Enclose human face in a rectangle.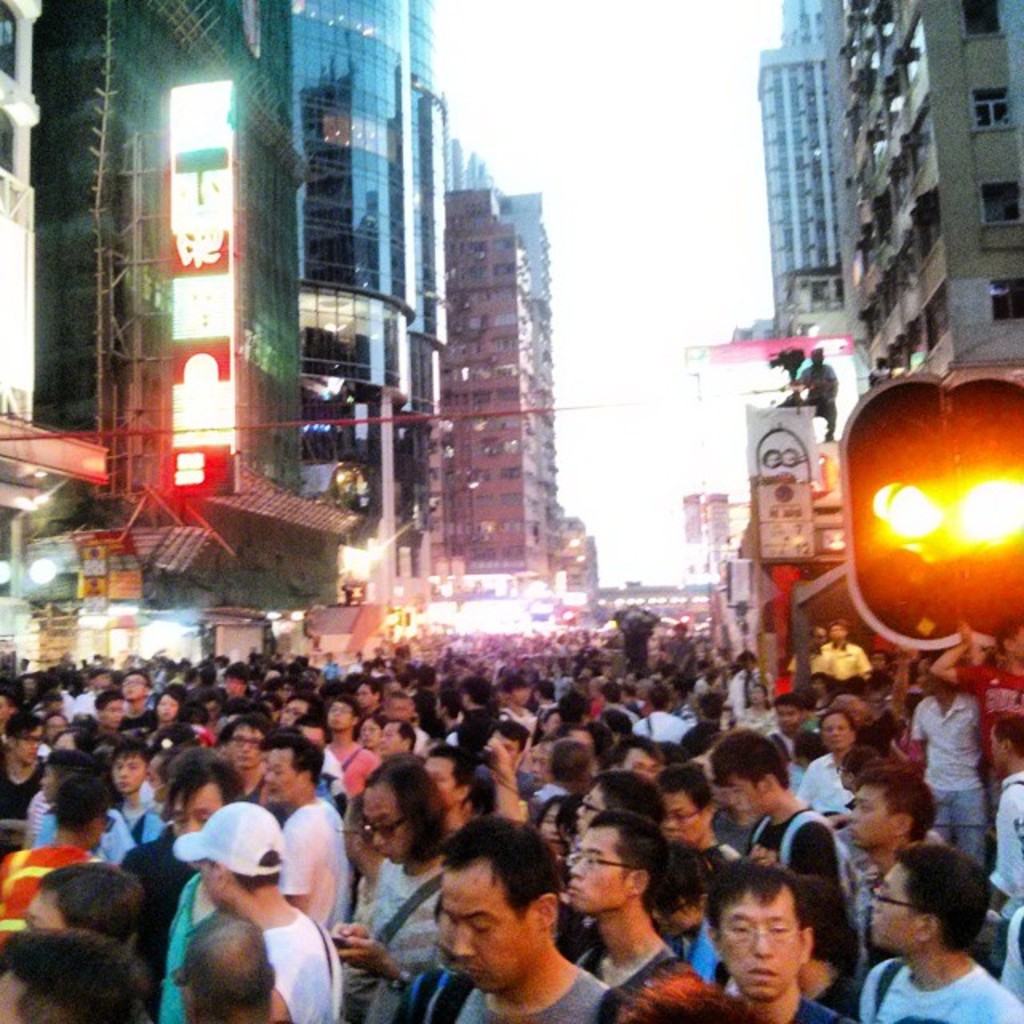
pyautogui.locateOnScreen(374, 717, 418, 755).
